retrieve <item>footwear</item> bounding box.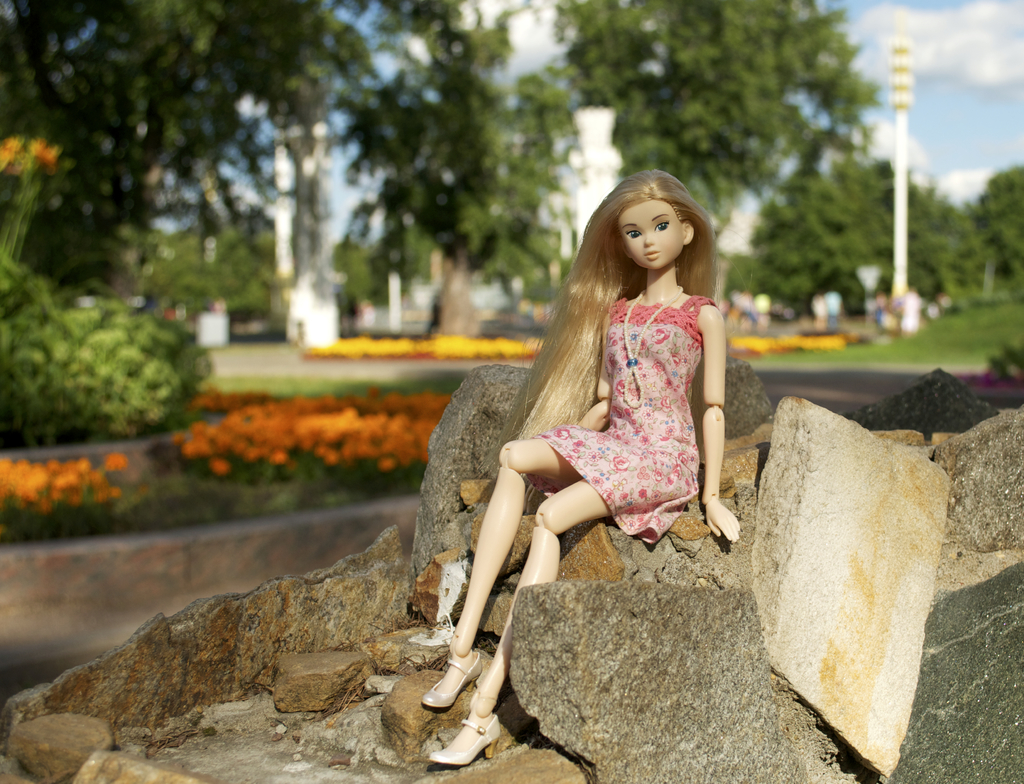
Bounding box: <region>421, 650, 481, 707</region>.
